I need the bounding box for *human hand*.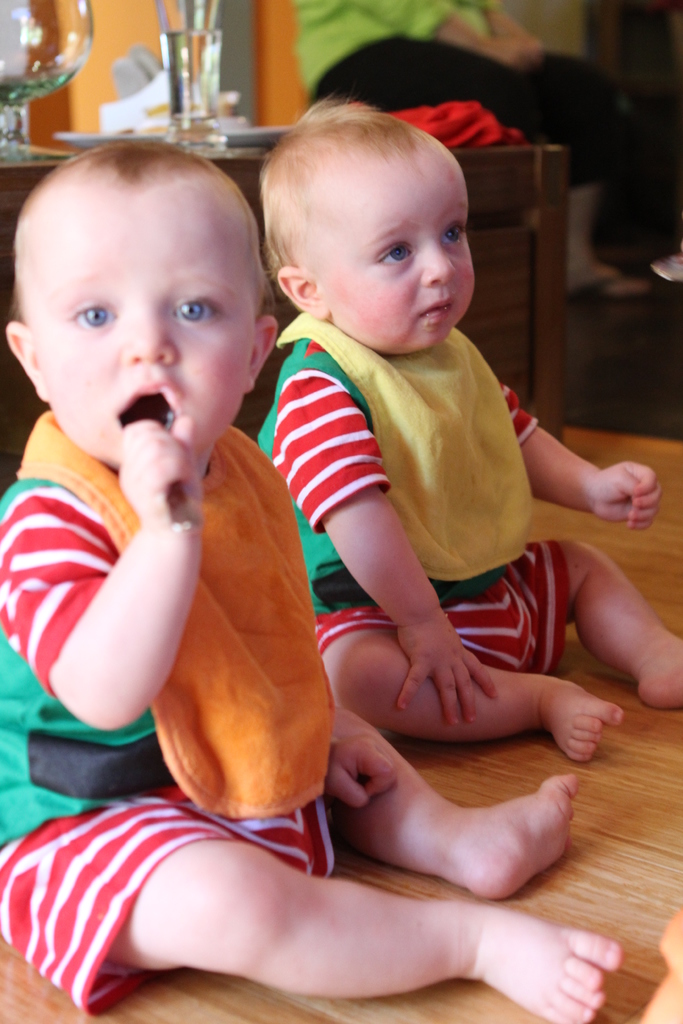
Here it is: box=[584, 460, 664, 533].
